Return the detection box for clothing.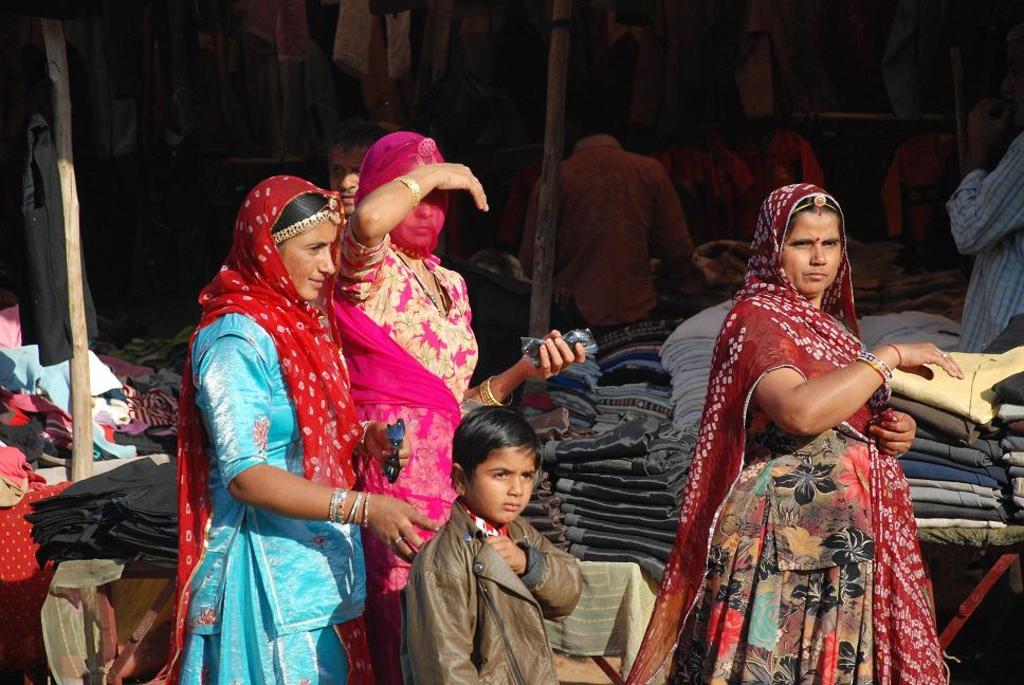
[522,142,695,315].
